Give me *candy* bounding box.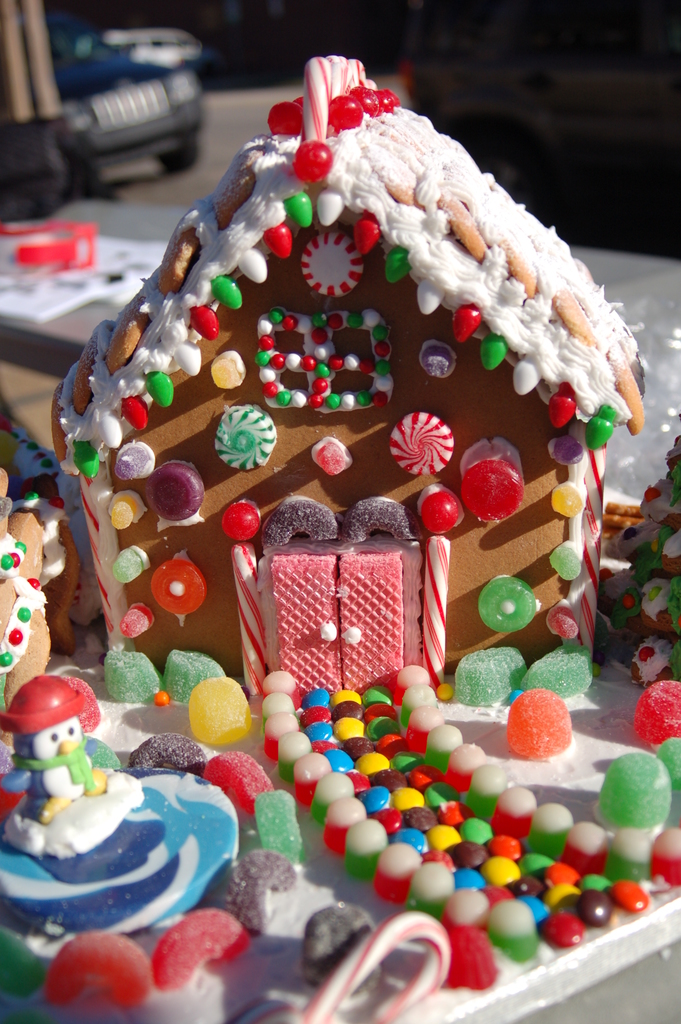
bbox=[171, 650, 217, 713].
